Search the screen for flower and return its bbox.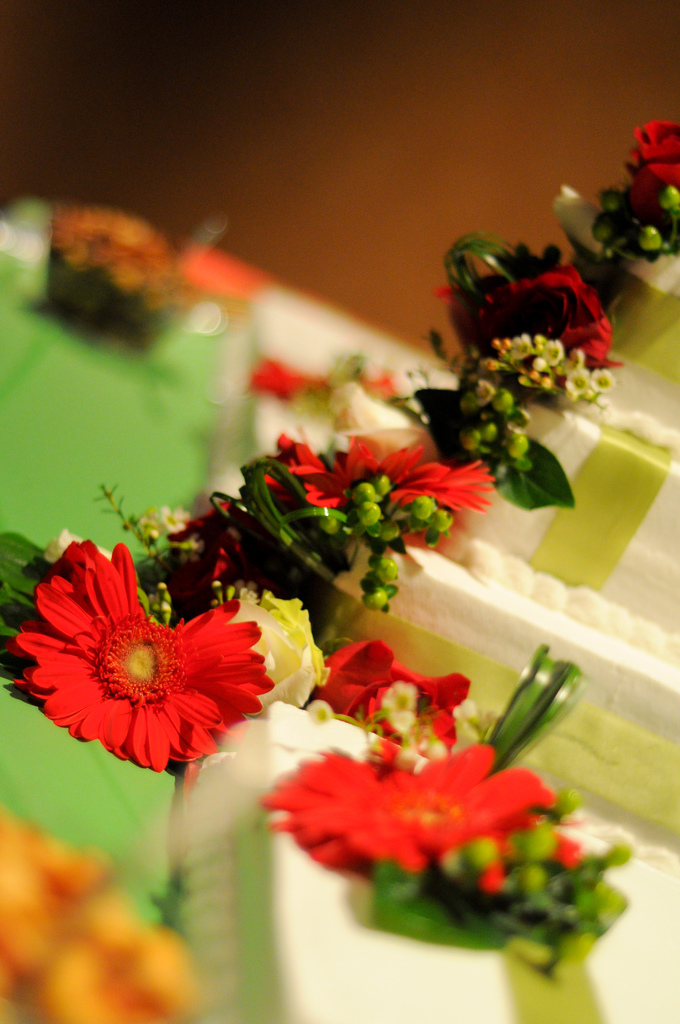
Found: 559 175 679 289.
